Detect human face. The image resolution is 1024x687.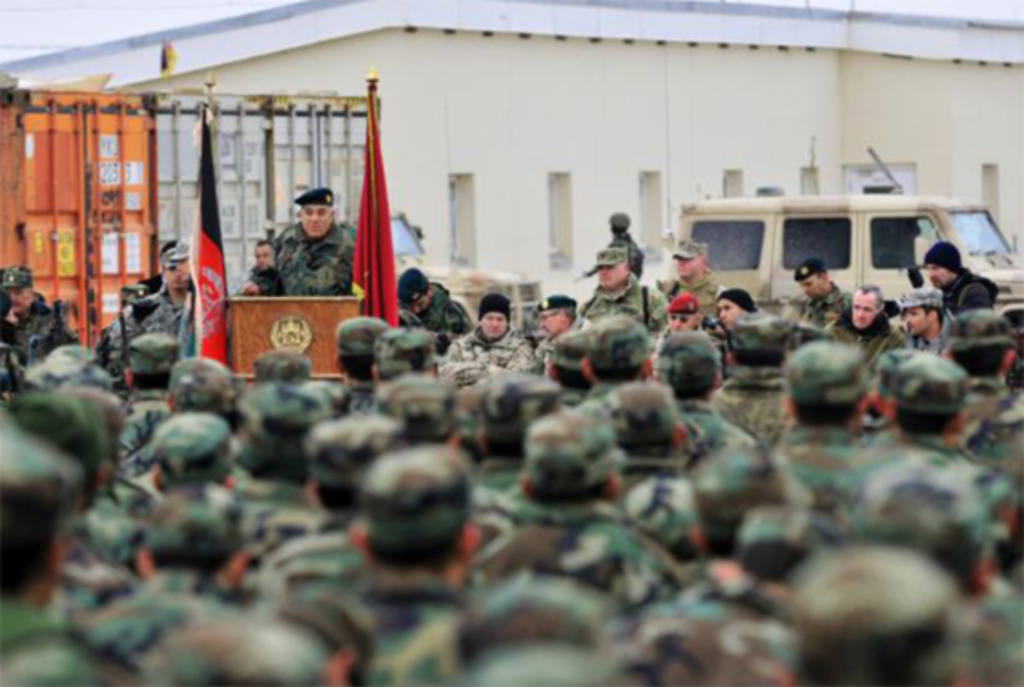
region(851, 290, 880, 333).
